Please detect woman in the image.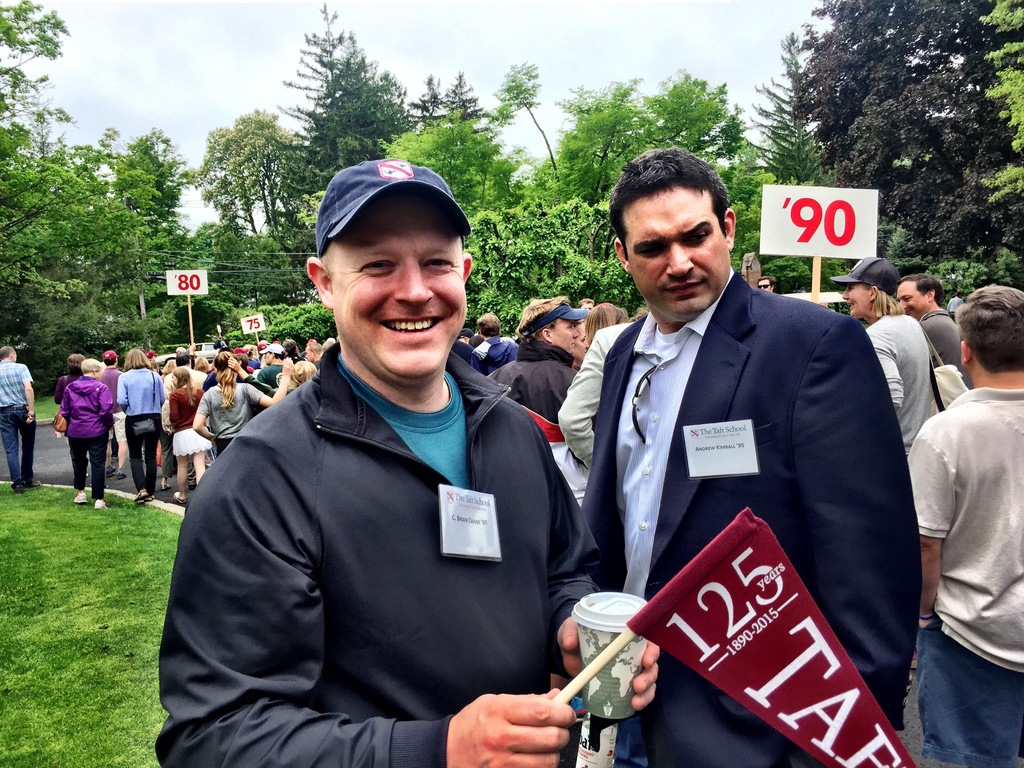
<box>189,353,294,455</box>.
